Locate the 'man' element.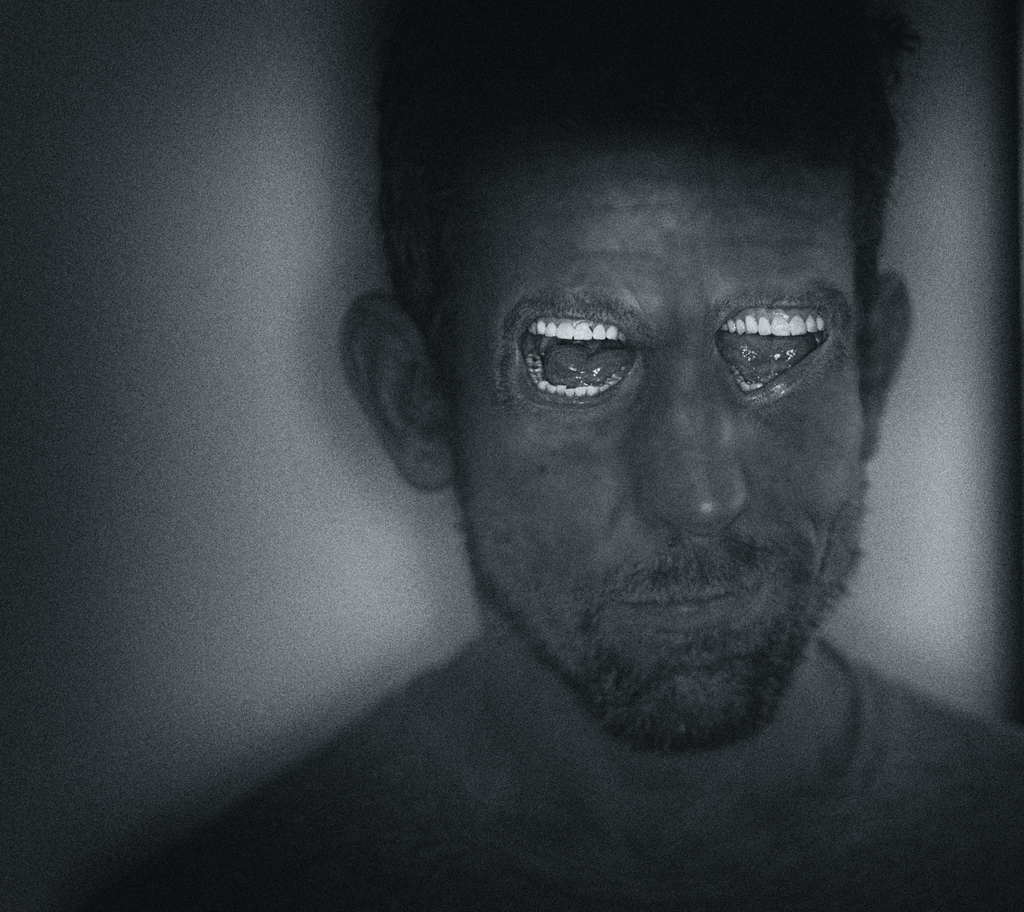
Element bbox: left=161, top=0, right=1023, bottom=911.
